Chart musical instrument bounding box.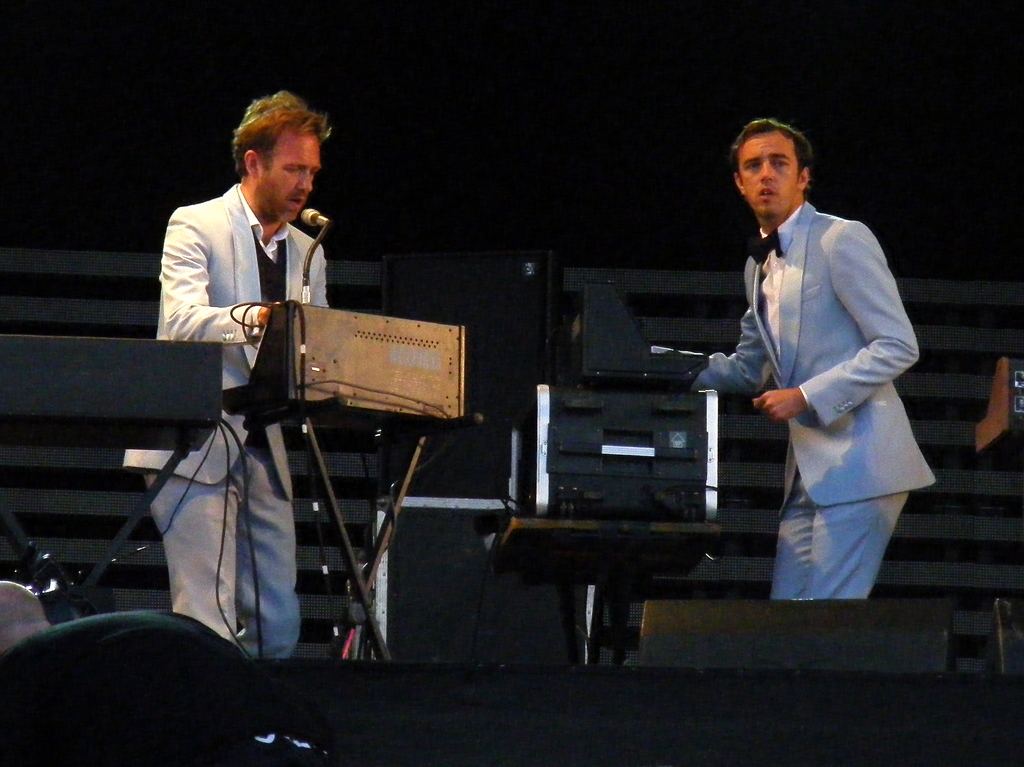
Charted: rect(220, 294, 479, 440).
